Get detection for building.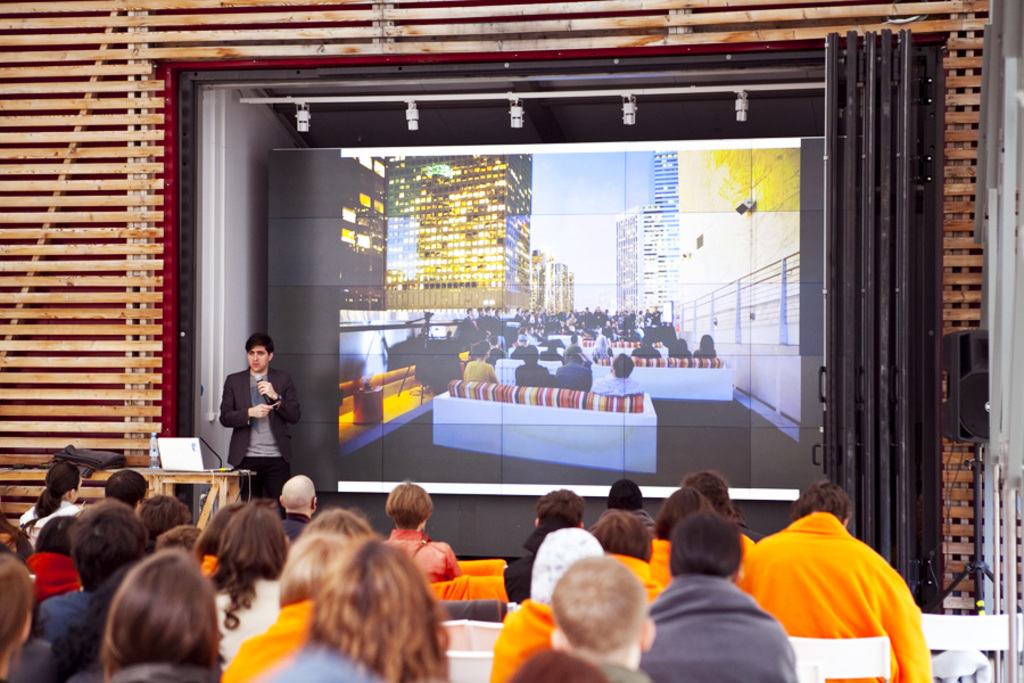
Detection: [610,142,685,312].
